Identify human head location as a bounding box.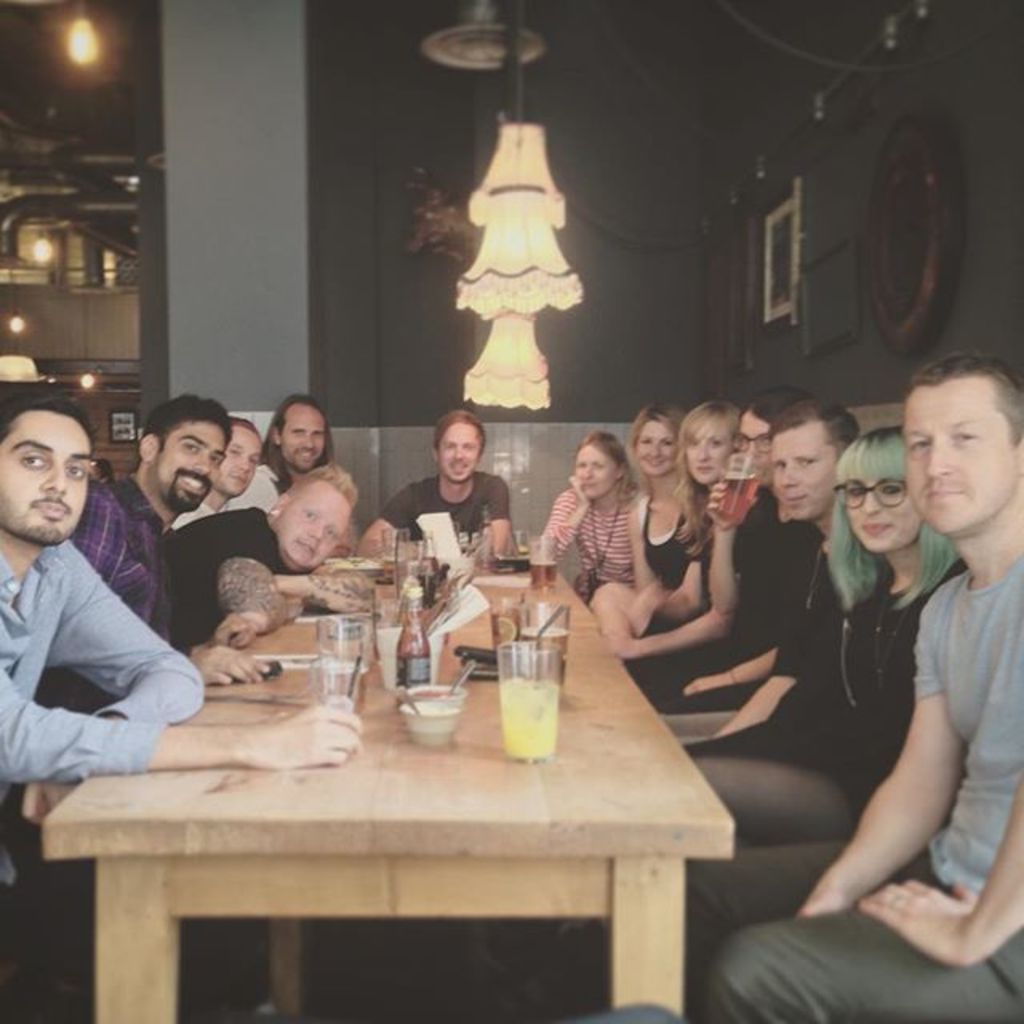
locate(576, 434, 626, 501).
